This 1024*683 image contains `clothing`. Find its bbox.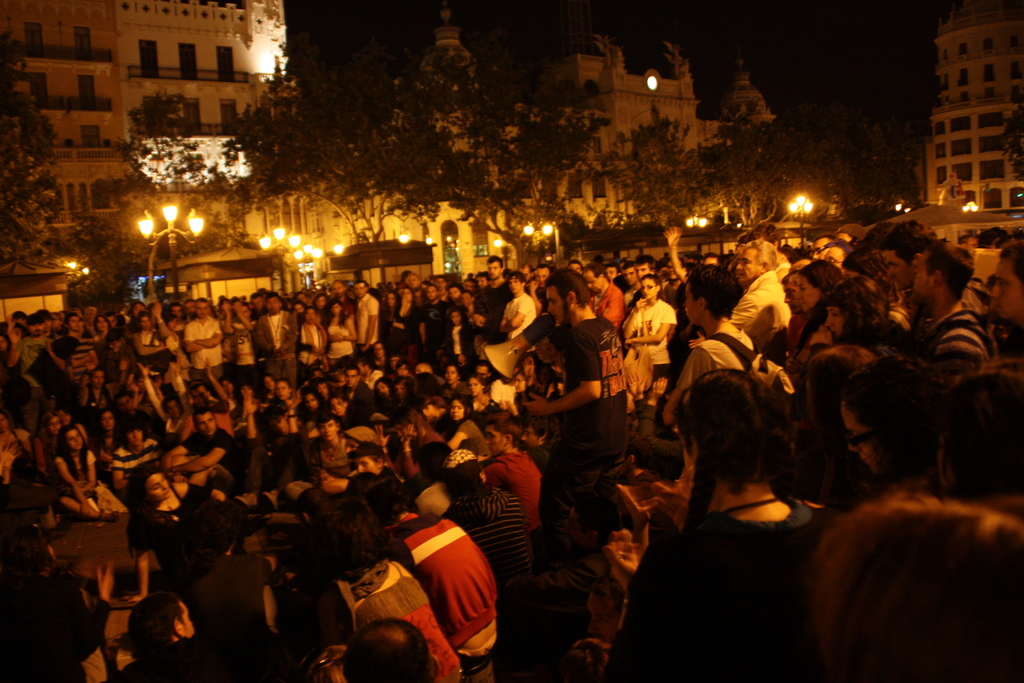
box(625, 294, 684, 382).
